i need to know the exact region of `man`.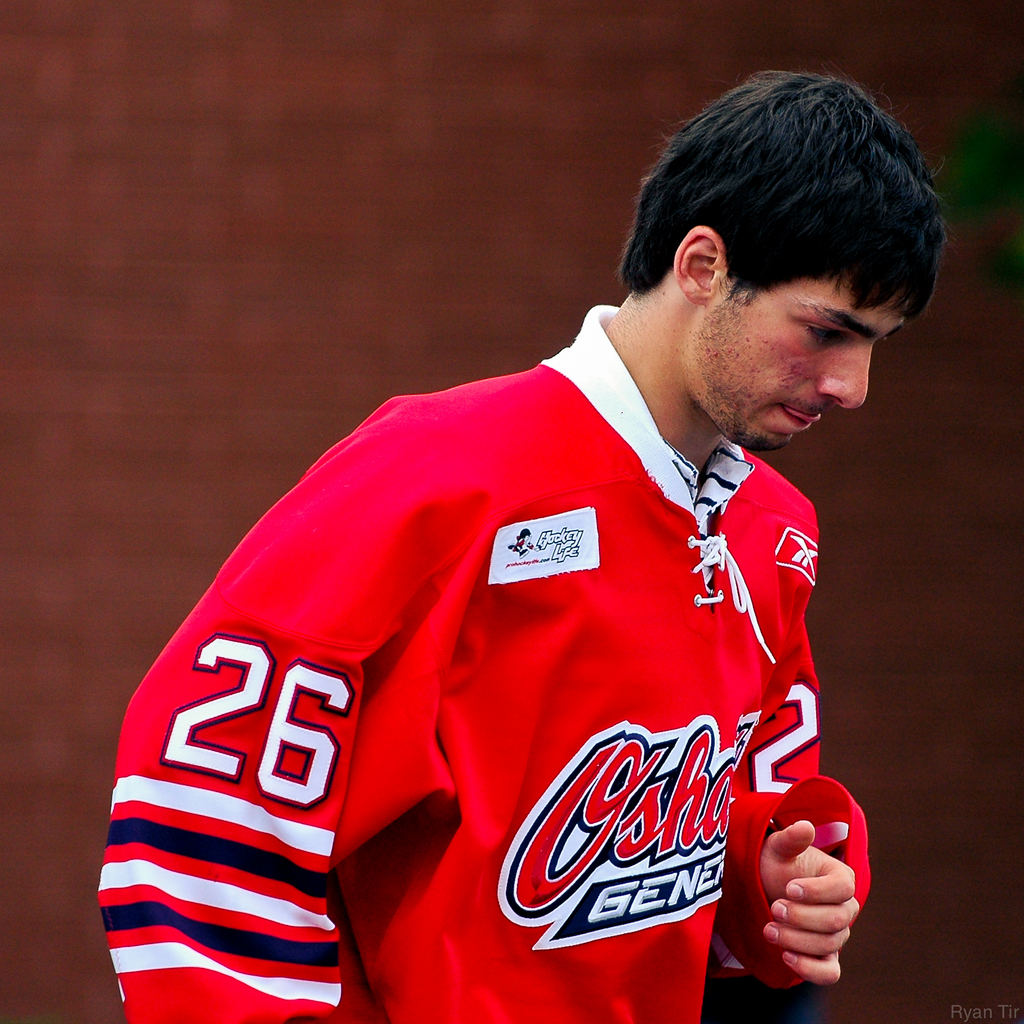
Region: 154:118:927:984.
